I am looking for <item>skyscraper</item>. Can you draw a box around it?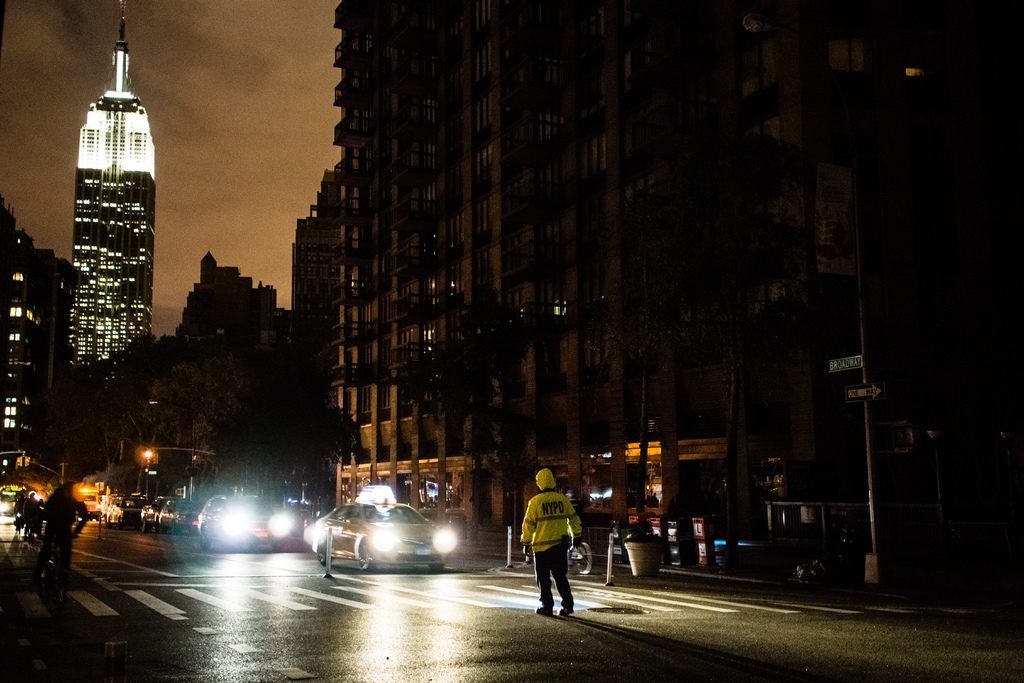
Sure, the bounding box is 298/0/861/579.
